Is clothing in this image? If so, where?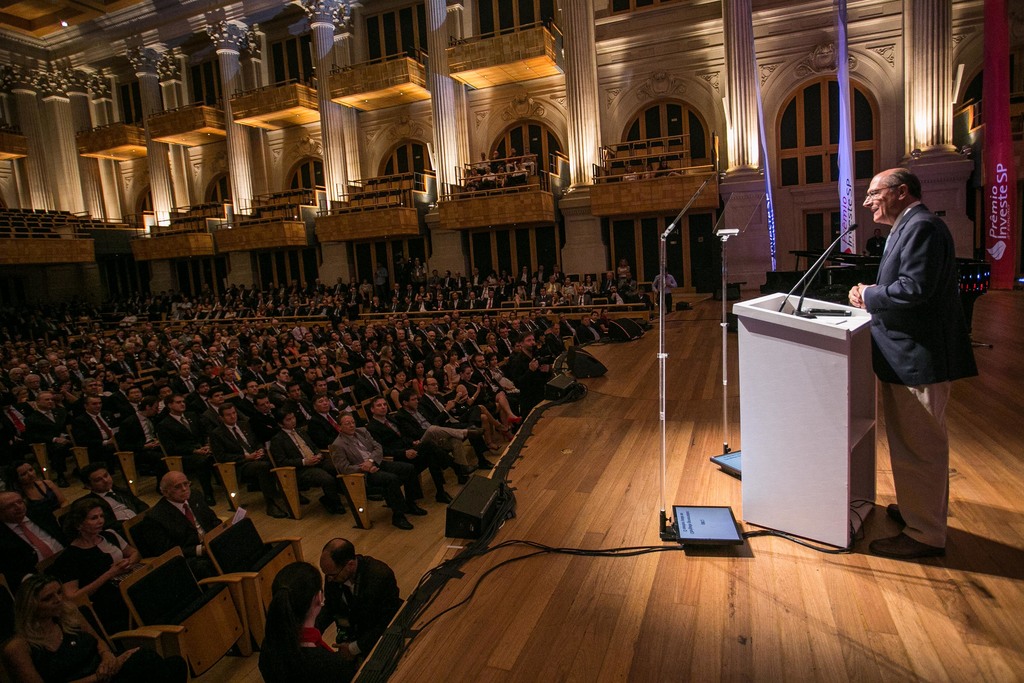
Yes, at 865,203,973,556.
